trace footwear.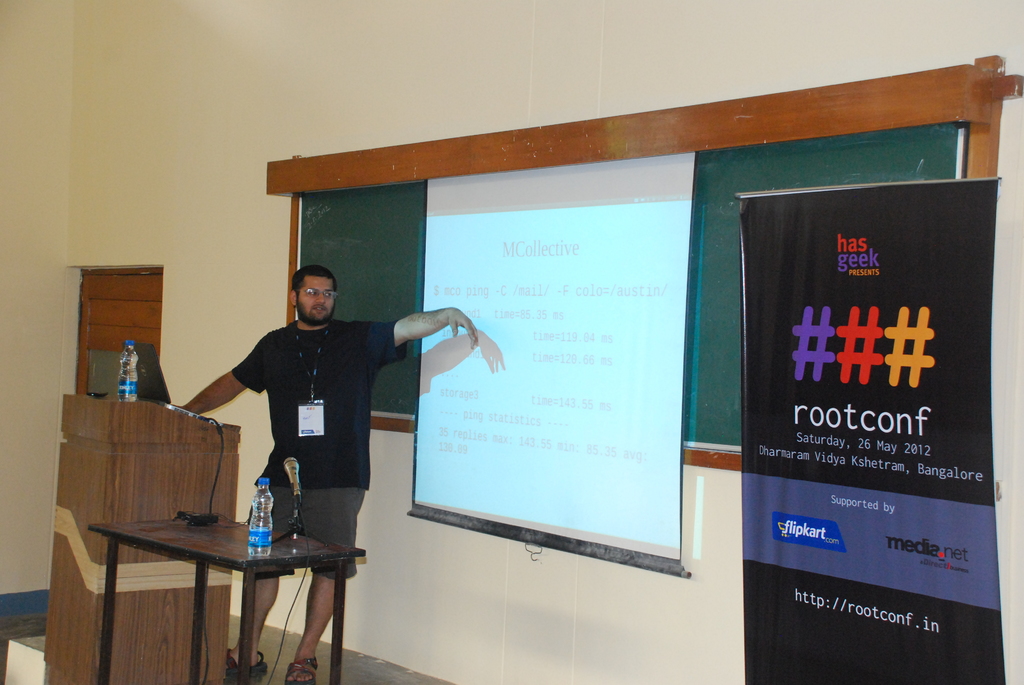
Traced to {"left": 227, "top": 646, "right": 262, "bottom": 668}.
